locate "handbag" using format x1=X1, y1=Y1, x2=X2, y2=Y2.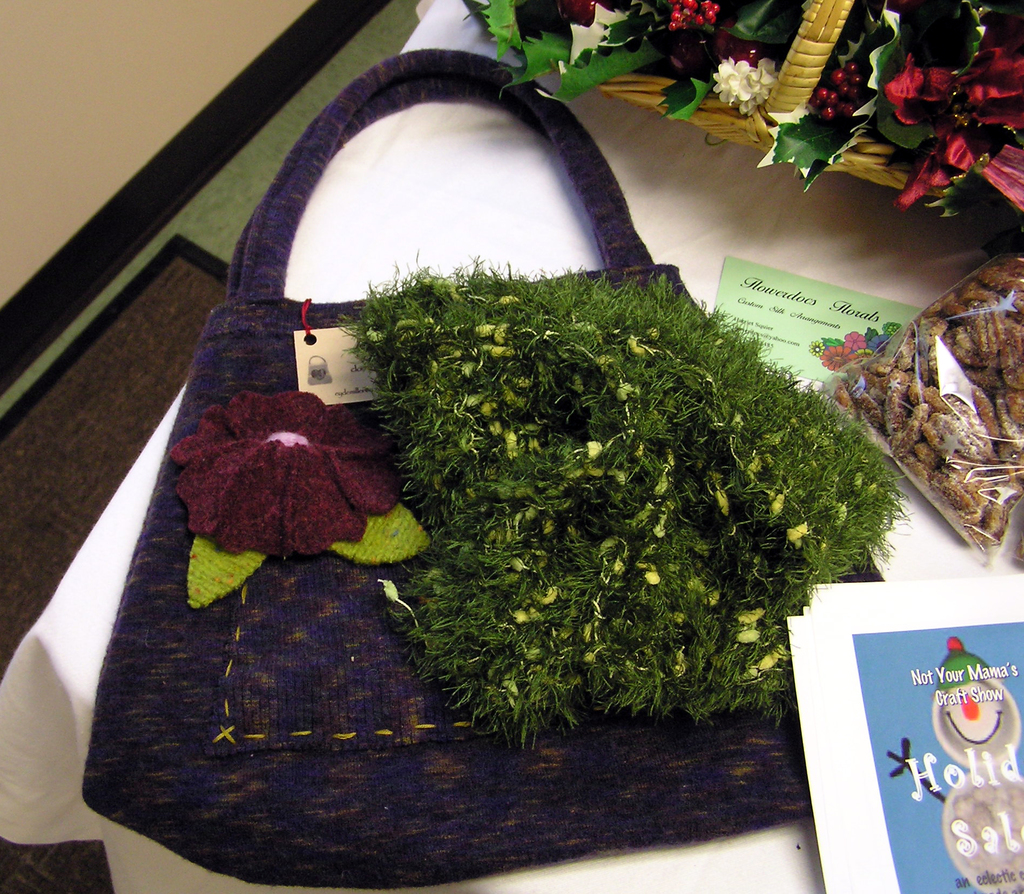
x1=78, y1=50, x2=888, y2=893.
